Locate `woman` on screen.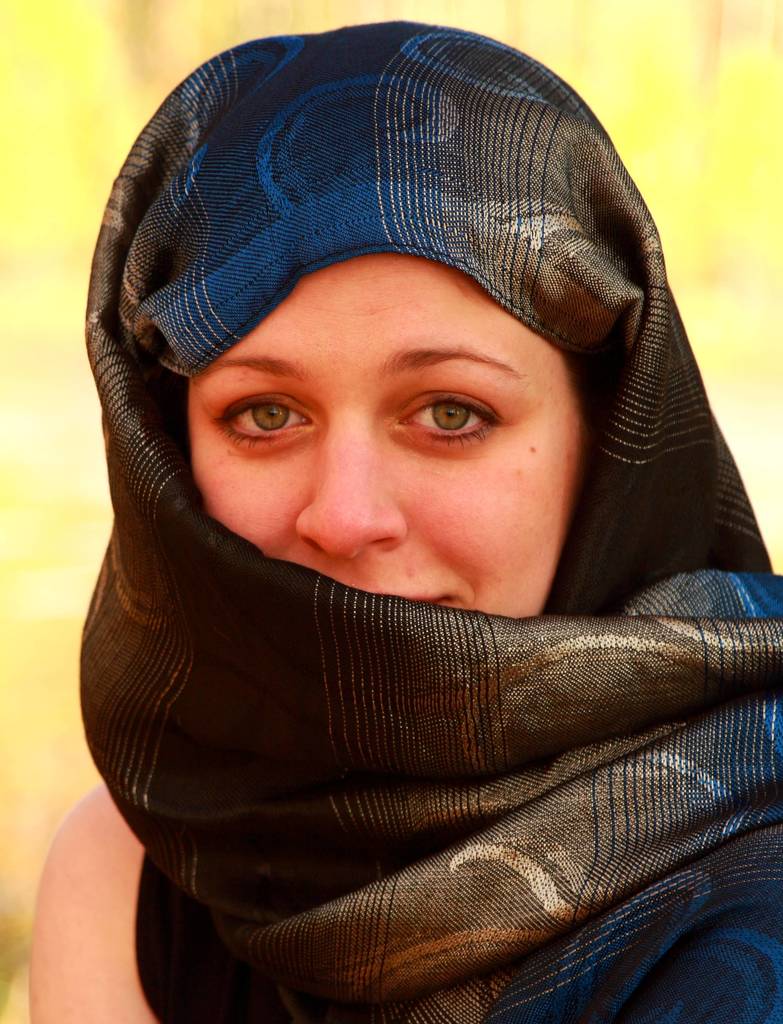
On screen at select_region(1, 0, 782, 957).
